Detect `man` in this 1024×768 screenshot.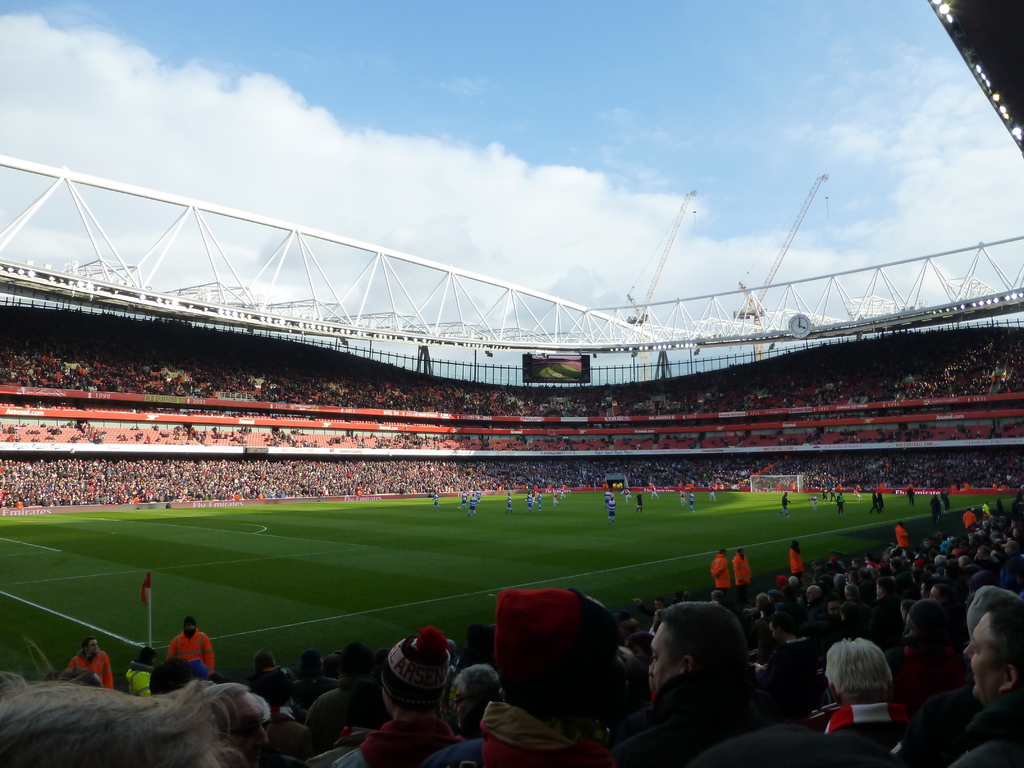
Detection: box(891, 516, 912, 551).
